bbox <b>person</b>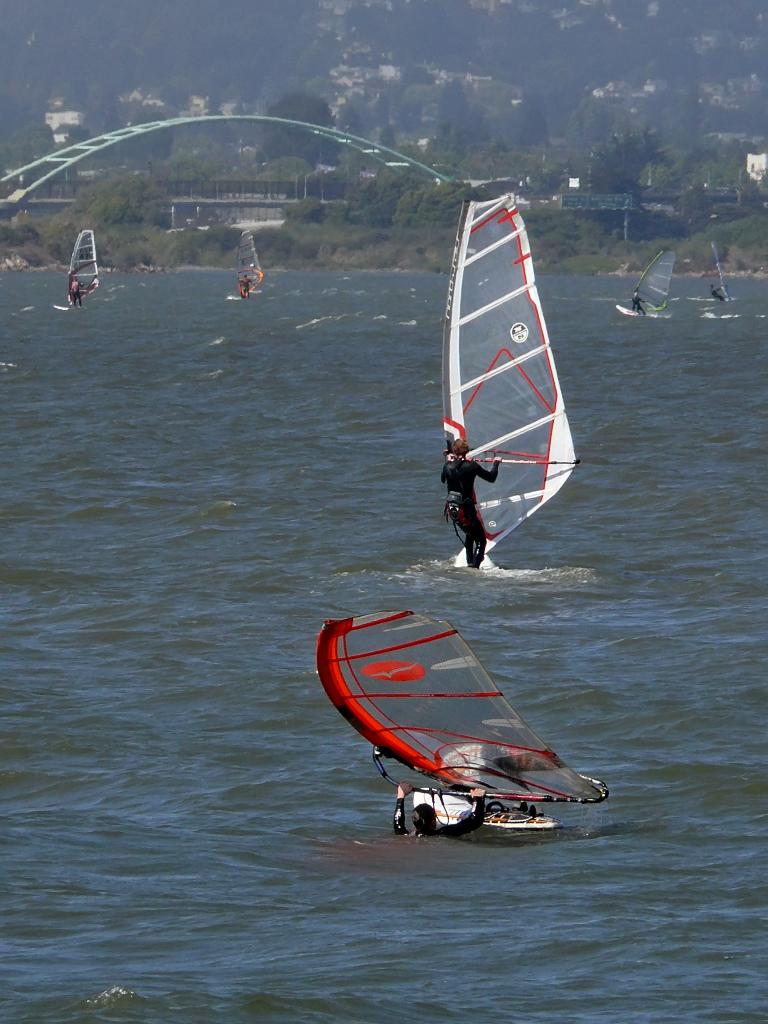
(left=441, top=432, right=509, bottom=573)
